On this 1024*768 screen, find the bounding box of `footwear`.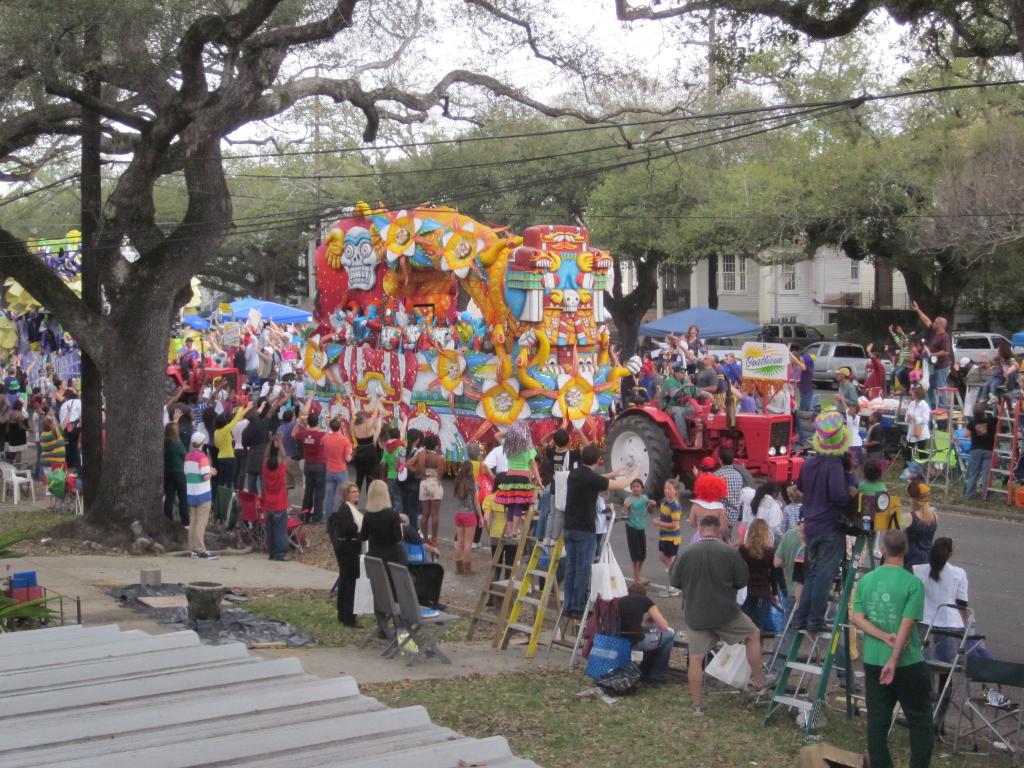
Bounding box: box(464, 558, 481, 575).
